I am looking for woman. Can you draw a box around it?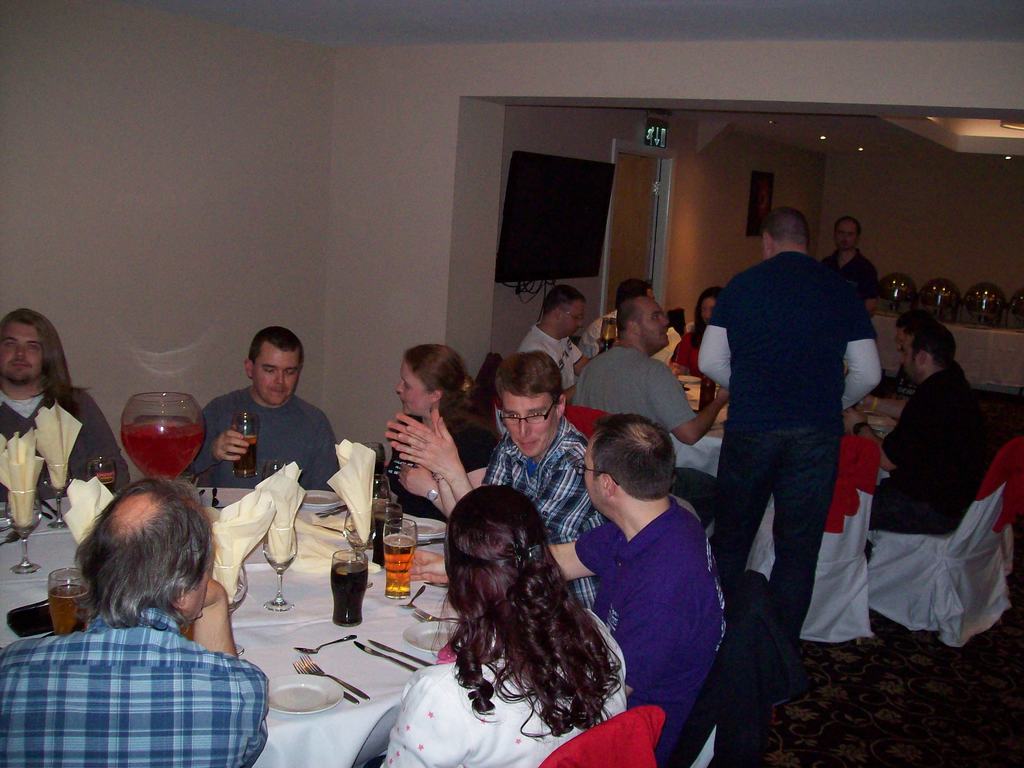
Sure, the bounding box is detection(378, 465, 643, 761).
